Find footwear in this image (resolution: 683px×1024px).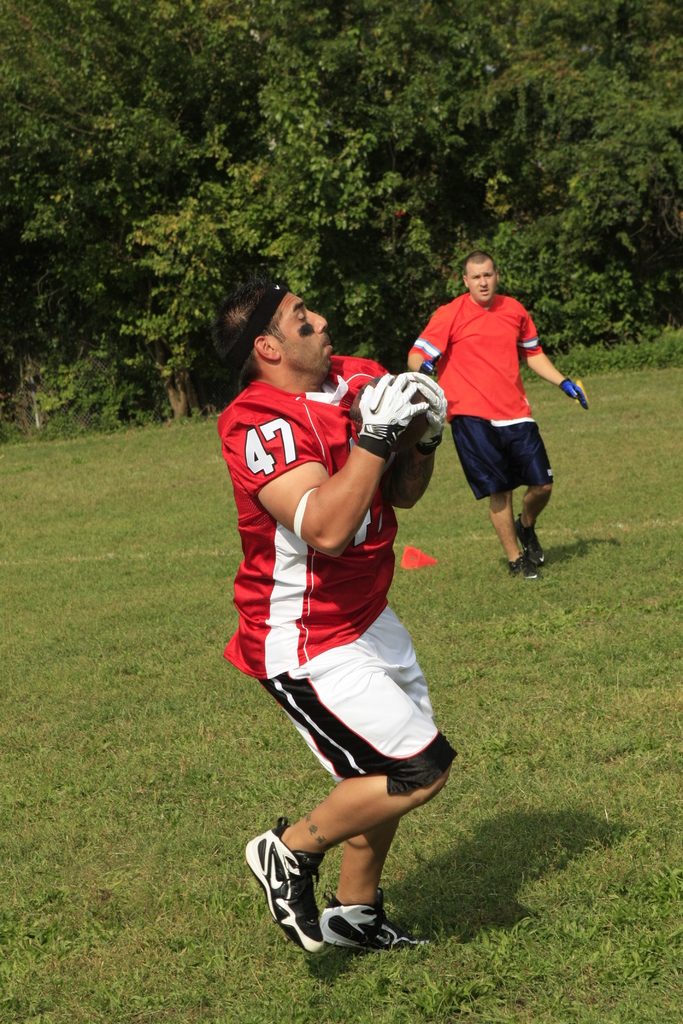
bbox(313, 889, 436, 954).
